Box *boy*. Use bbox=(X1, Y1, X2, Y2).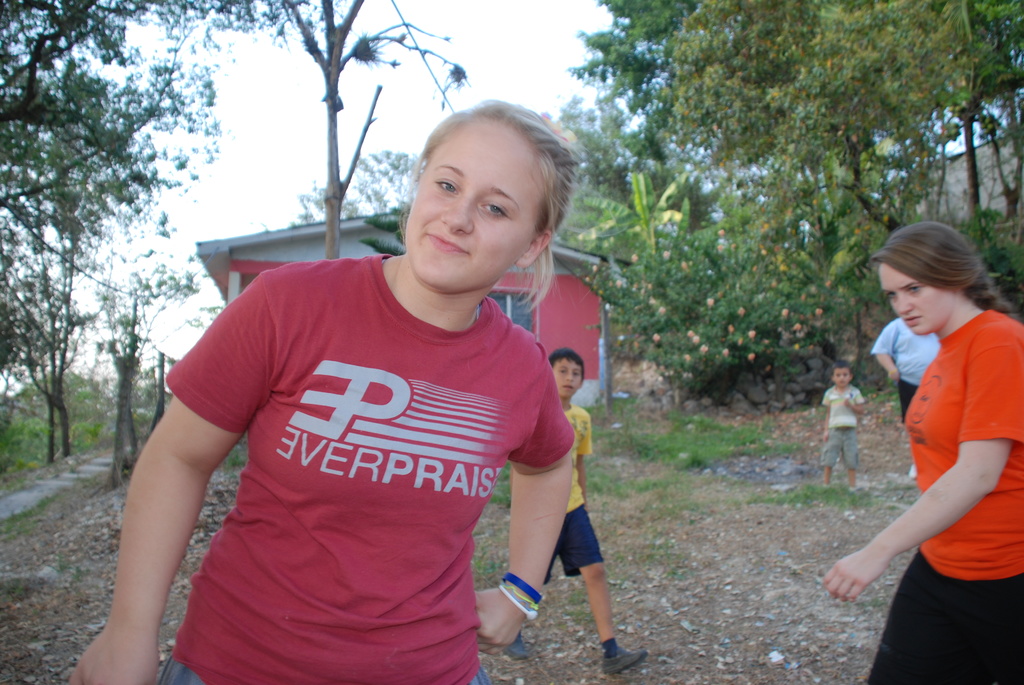
bbox=(508, 345, 648, 677).
